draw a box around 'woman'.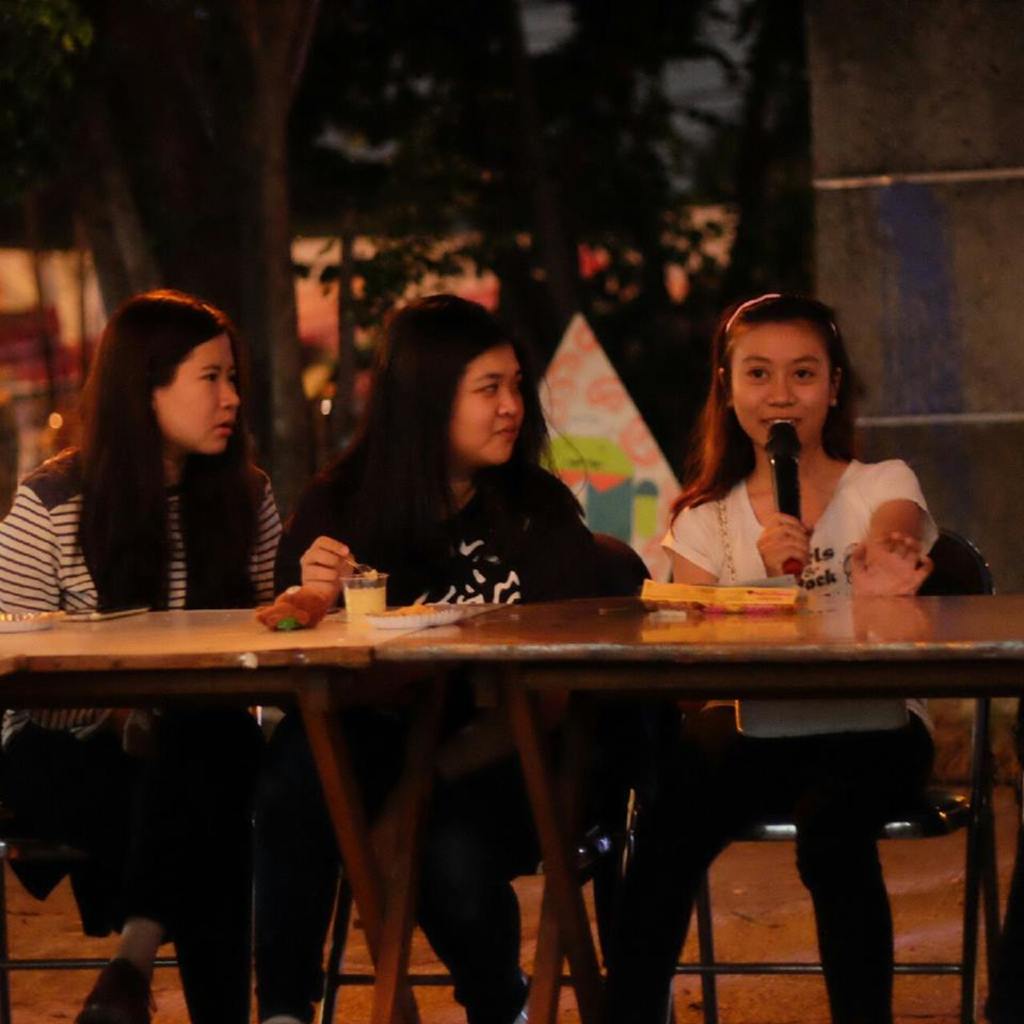
[x1=25, y1=286, x2=334, y2=657].
